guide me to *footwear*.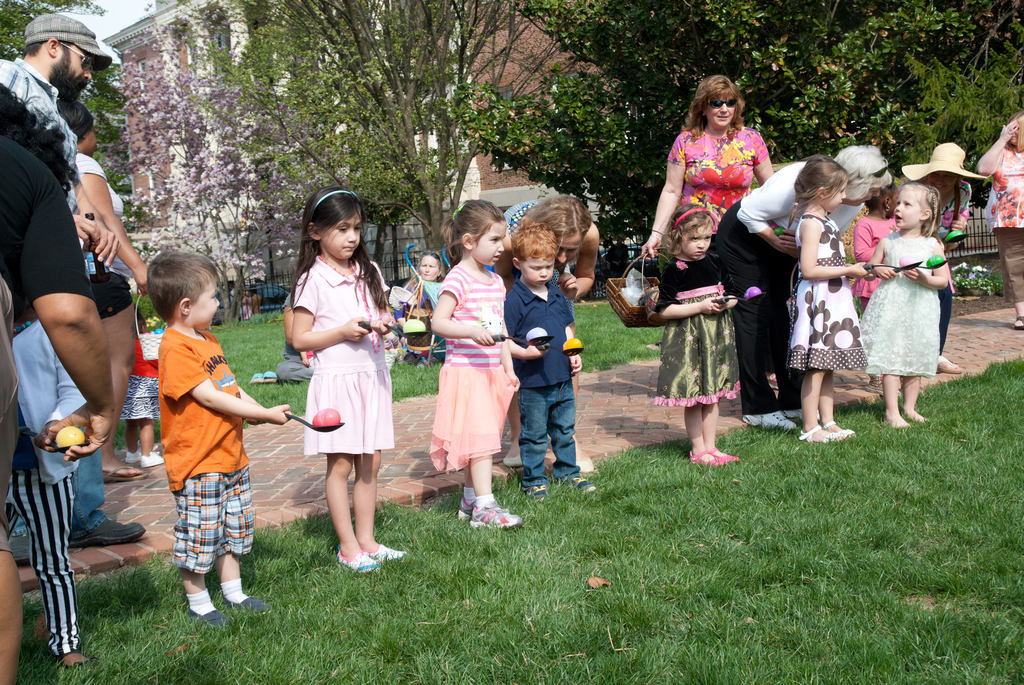
Guidance: rect(56, 648, 99, 669).
